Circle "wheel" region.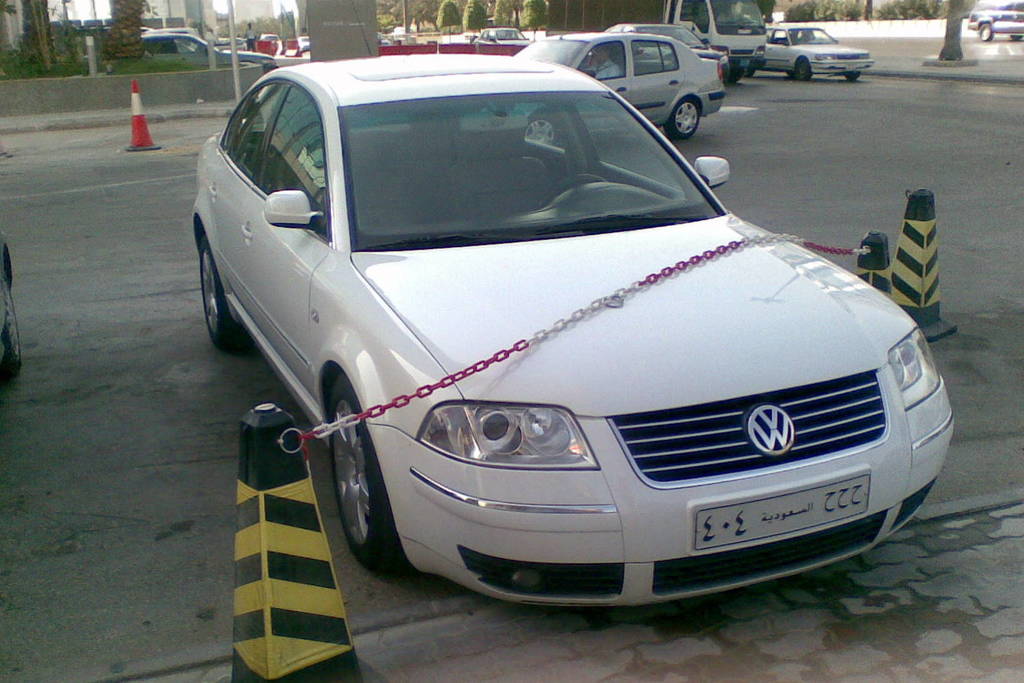
Region: <box>671,99,704,136</box>.
